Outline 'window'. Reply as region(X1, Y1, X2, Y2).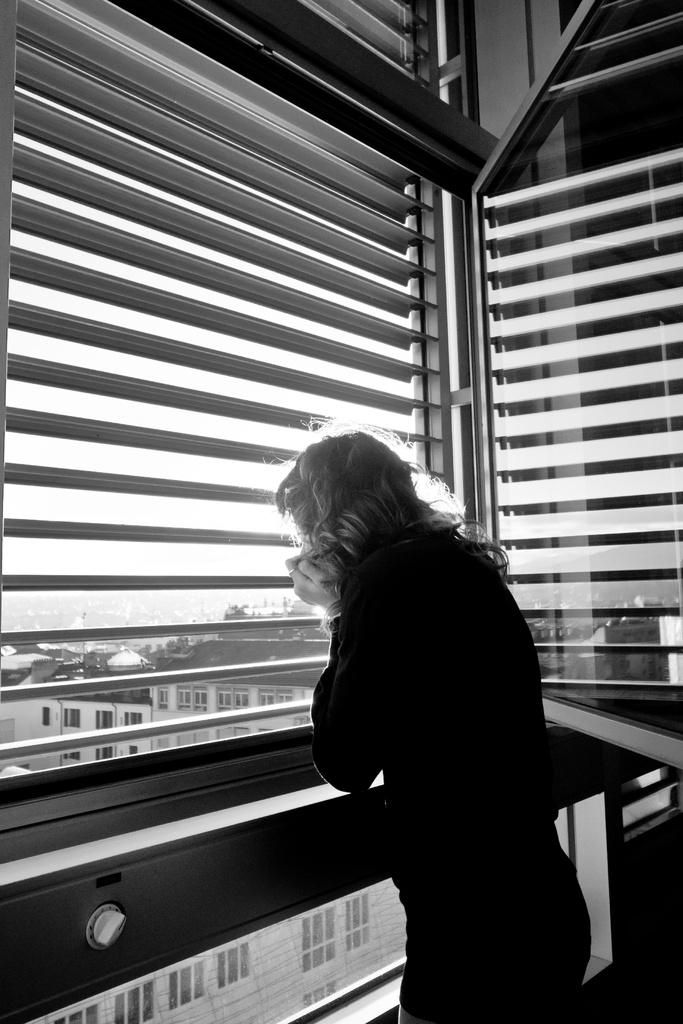
region(195, 684, 206, 708).
